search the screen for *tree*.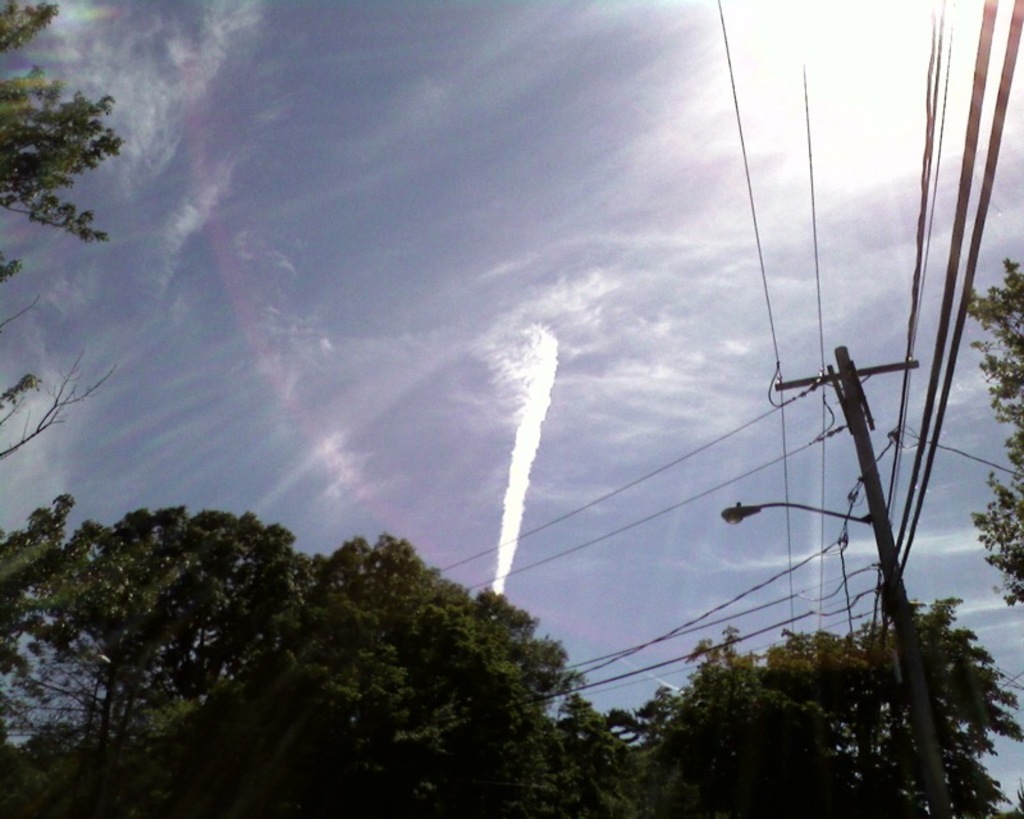
Found at detection(0, 0, 137, 255).
